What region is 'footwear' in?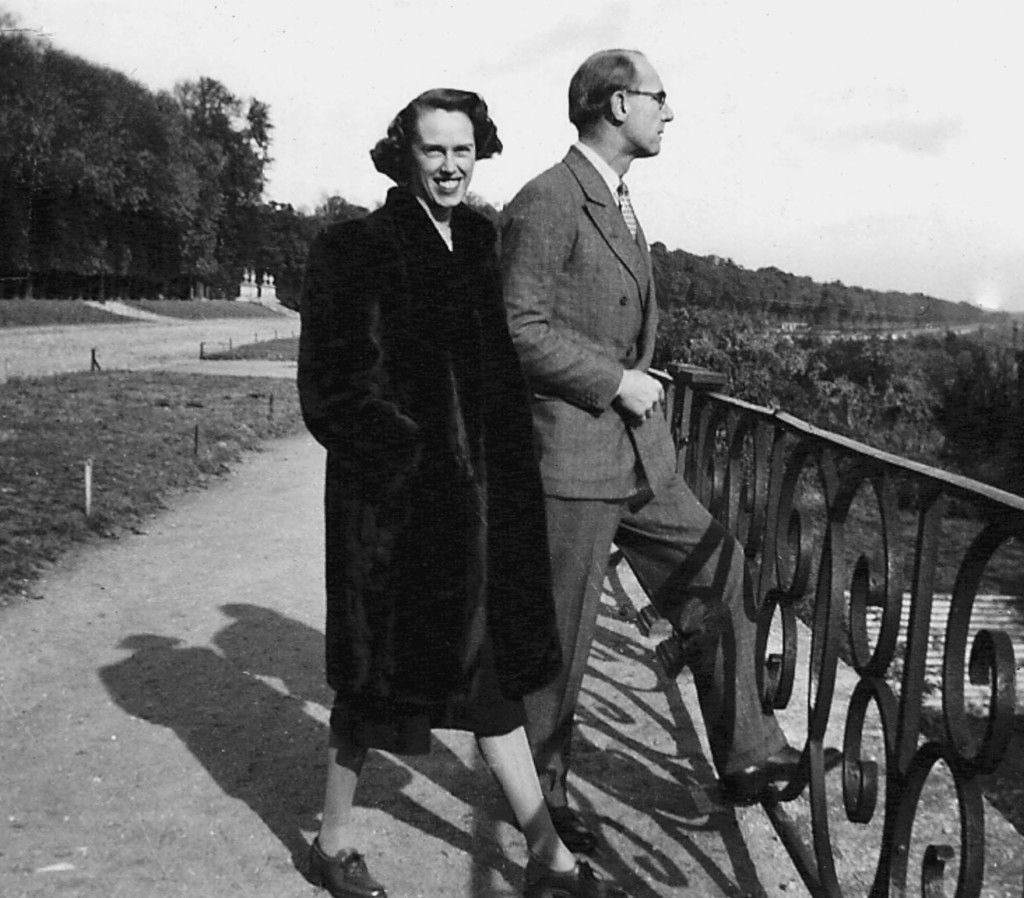
(left=532, top=804, right=589, bottom=862).
